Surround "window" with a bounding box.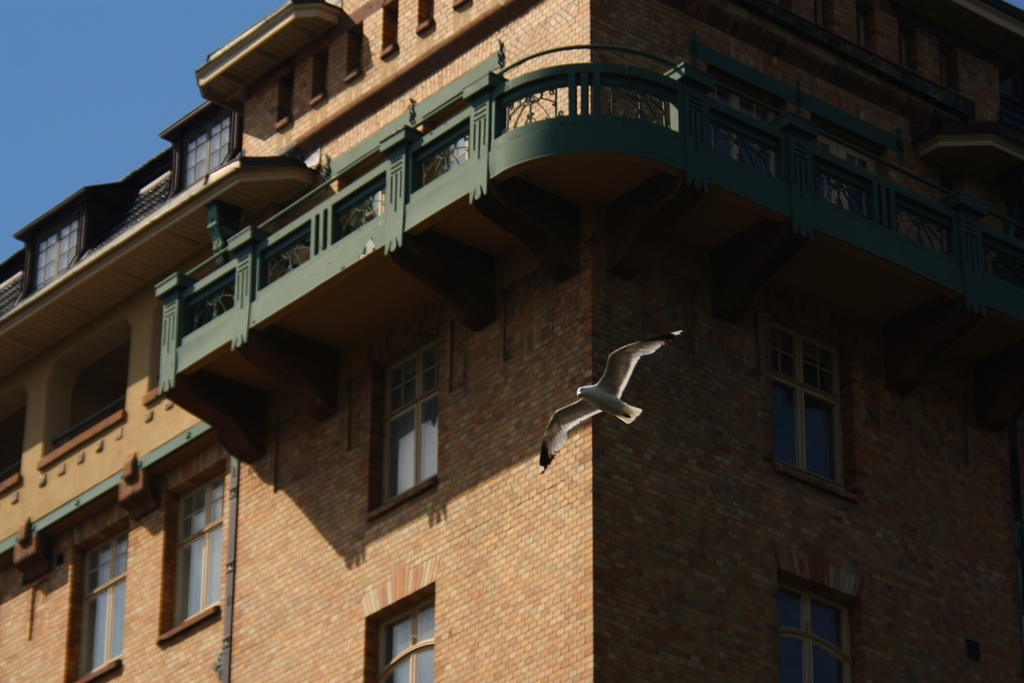
(165, 463, 225, 625).
